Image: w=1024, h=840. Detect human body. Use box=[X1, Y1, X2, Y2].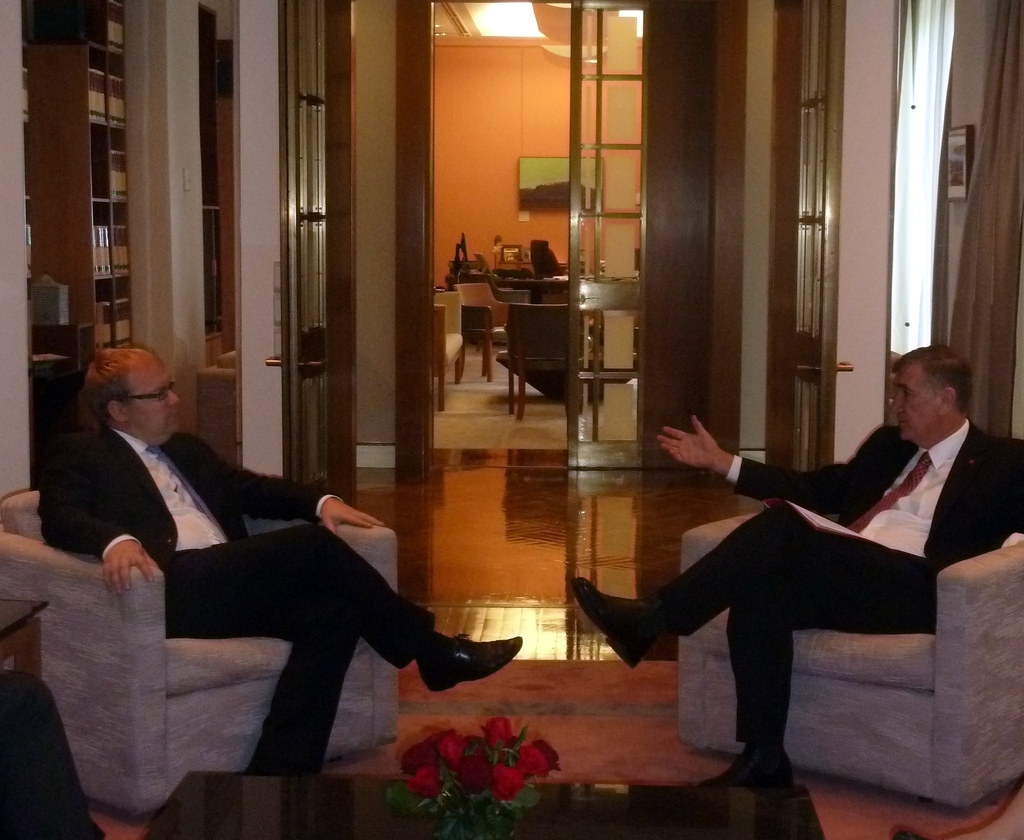
box=[625, 375, 1004, 794].
